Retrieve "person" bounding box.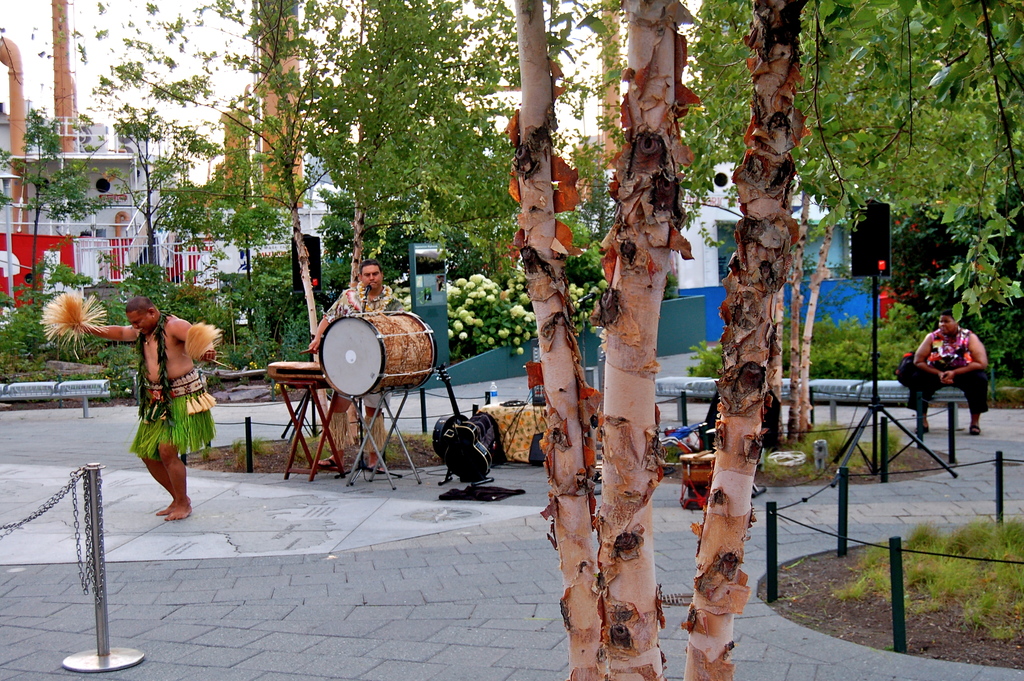
Bounding box: (305,259,386,475).
